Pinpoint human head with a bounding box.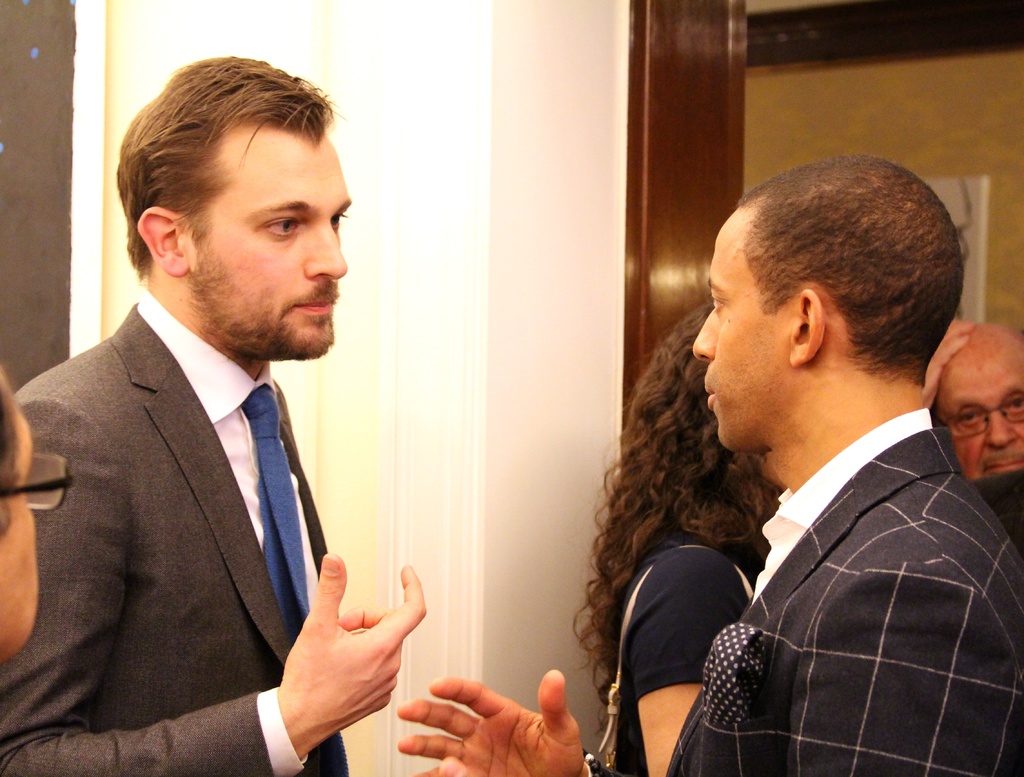
(934, 321, 1023, 475).
